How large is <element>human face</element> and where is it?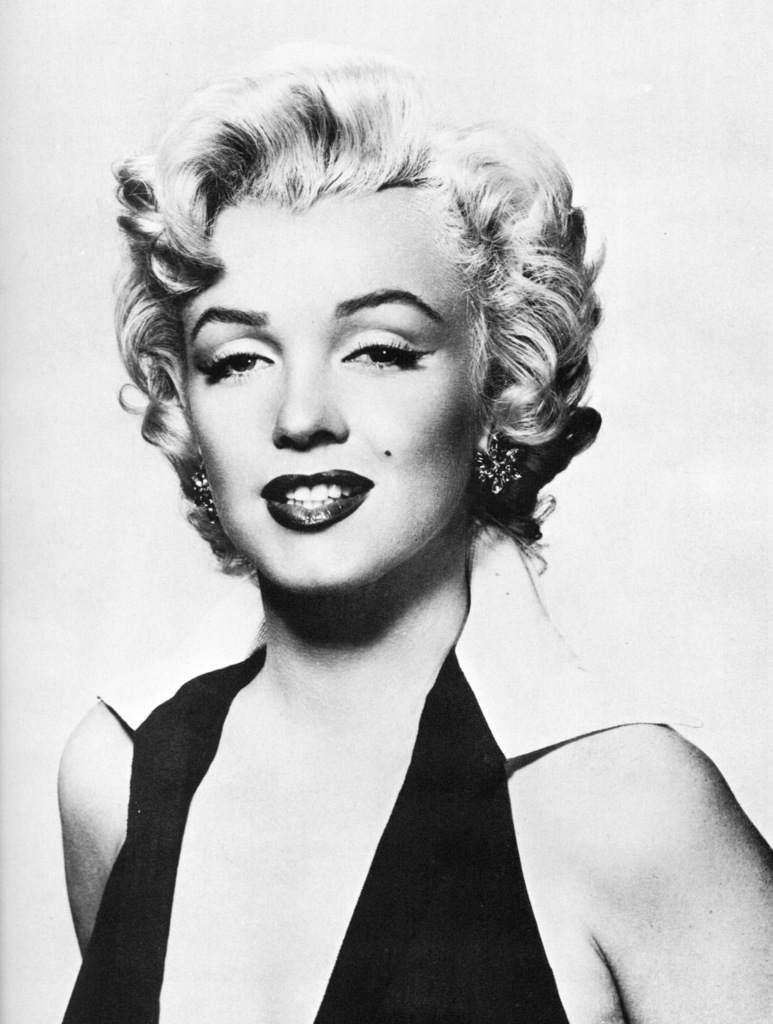
Bounding box: locate(178, 179, 492, 599).
